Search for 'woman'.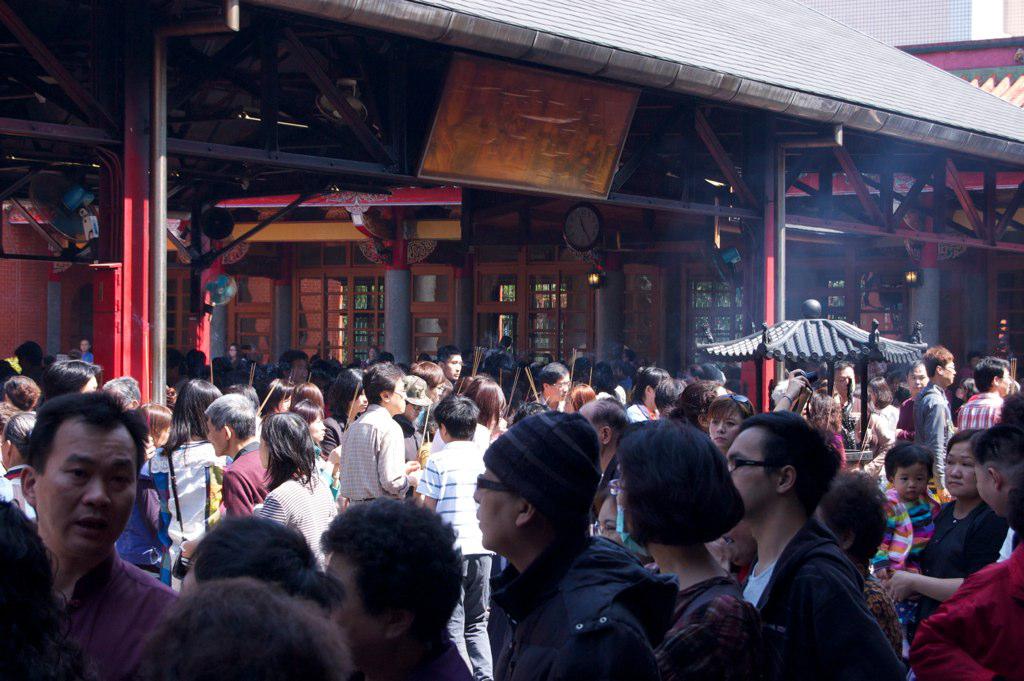
Found at locate(626, 366, 674, 423).
